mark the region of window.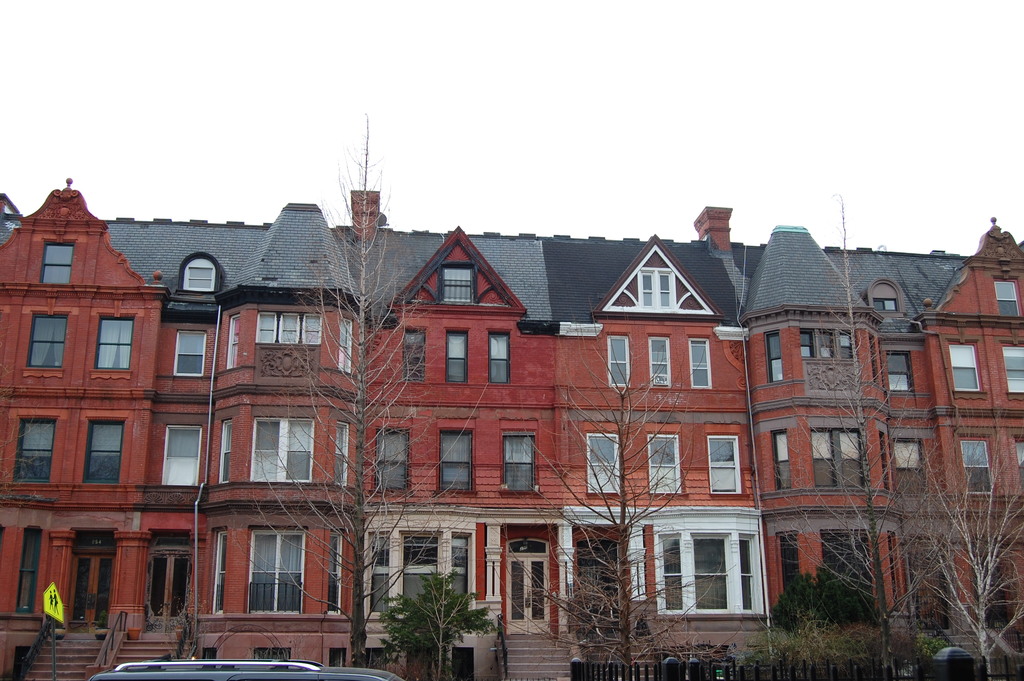
Region: <region>797, 333, 816, 356</region>.
